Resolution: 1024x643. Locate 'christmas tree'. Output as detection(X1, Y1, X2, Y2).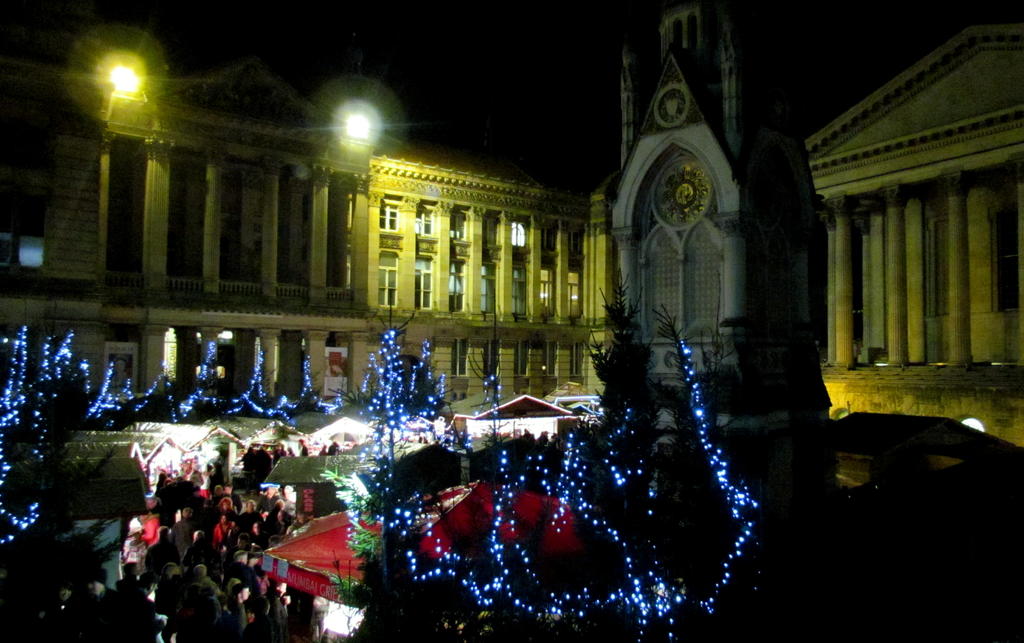
detection(179, 340, 222, 420).
